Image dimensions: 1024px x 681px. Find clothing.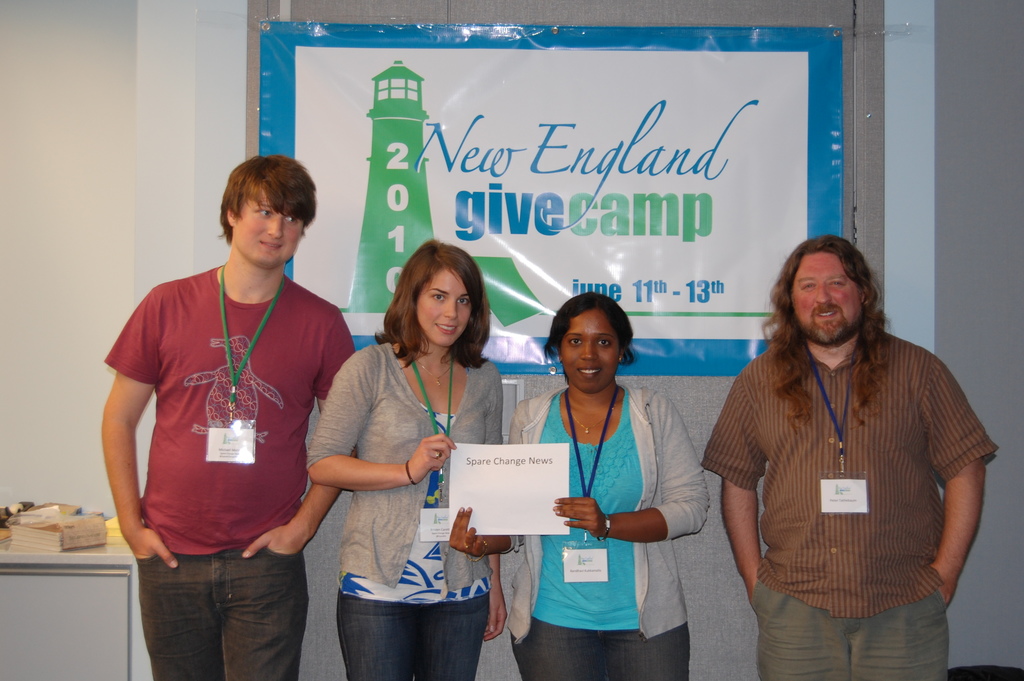
{"left": 507, "top": 388, "right": 712, "bottom": 680}.
